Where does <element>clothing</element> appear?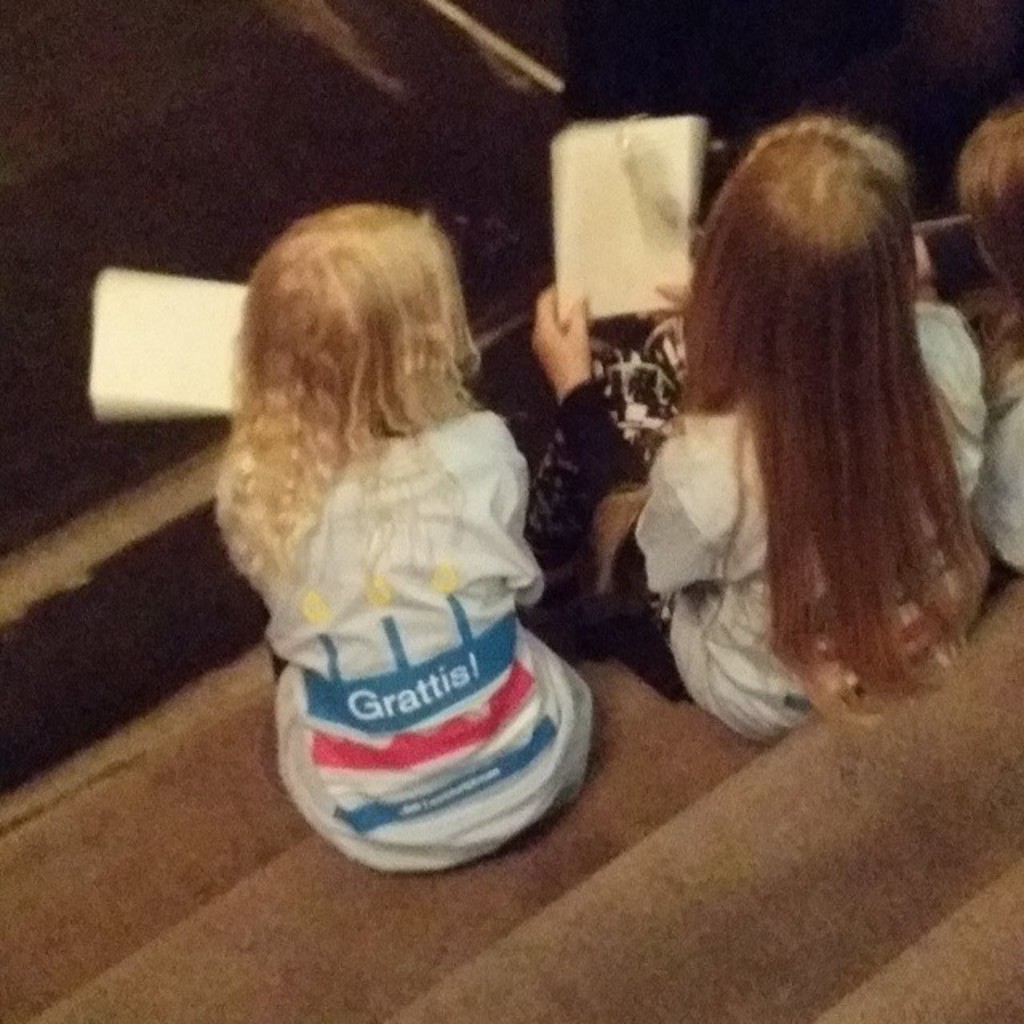
Appears at crop(968, 237, 1022, 563).
